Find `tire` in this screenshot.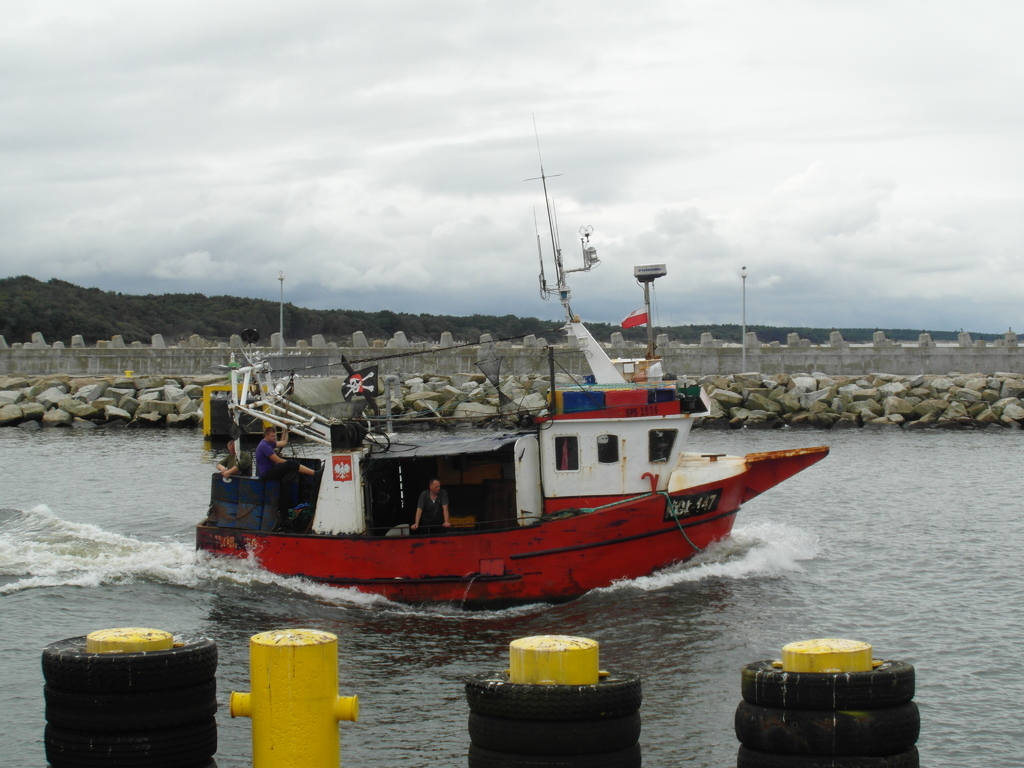
The bounding box for `tire` is l=465, t=669, r=639, b=720.
